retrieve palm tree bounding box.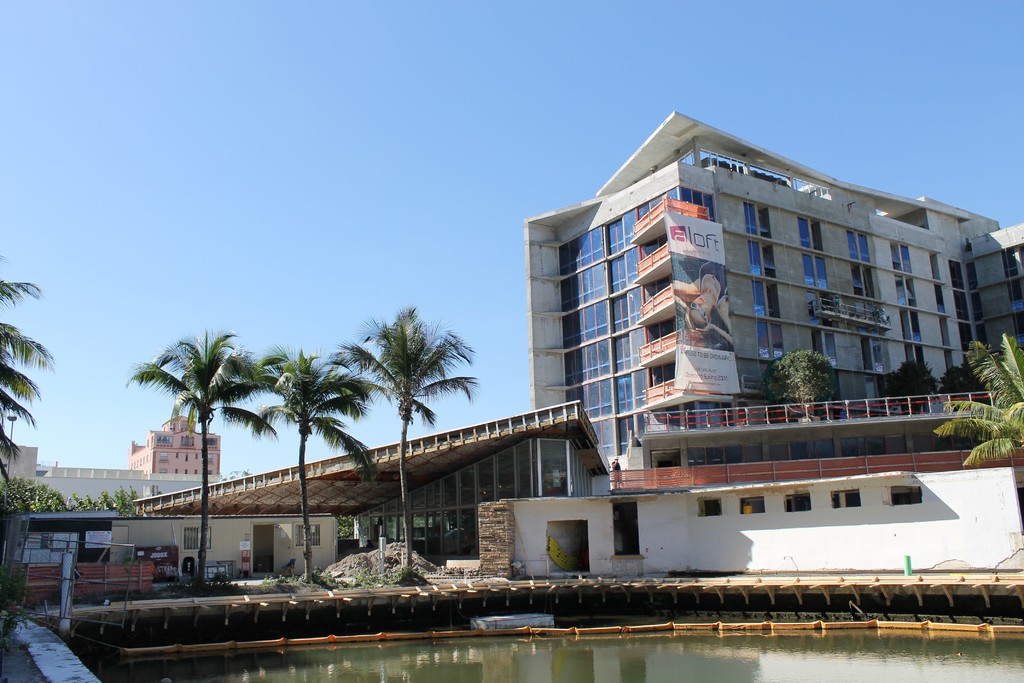
Bounding box: [x1=0, y1=283, x2=57, y2=493].
